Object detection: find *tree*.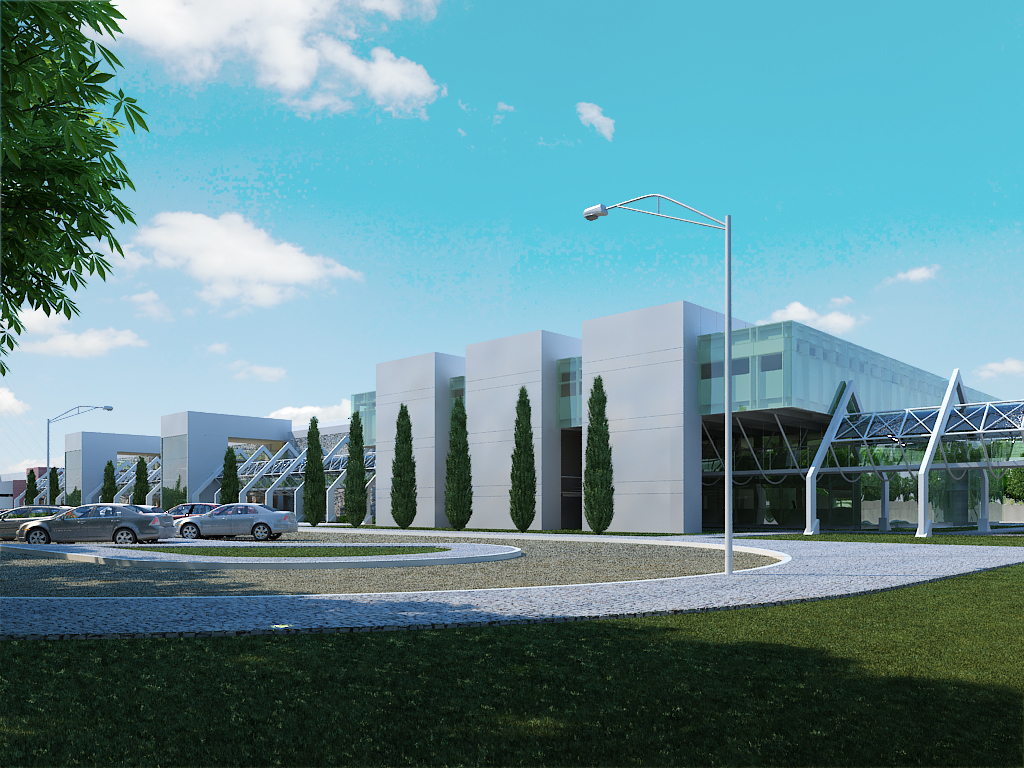
(136,449,147,510).
